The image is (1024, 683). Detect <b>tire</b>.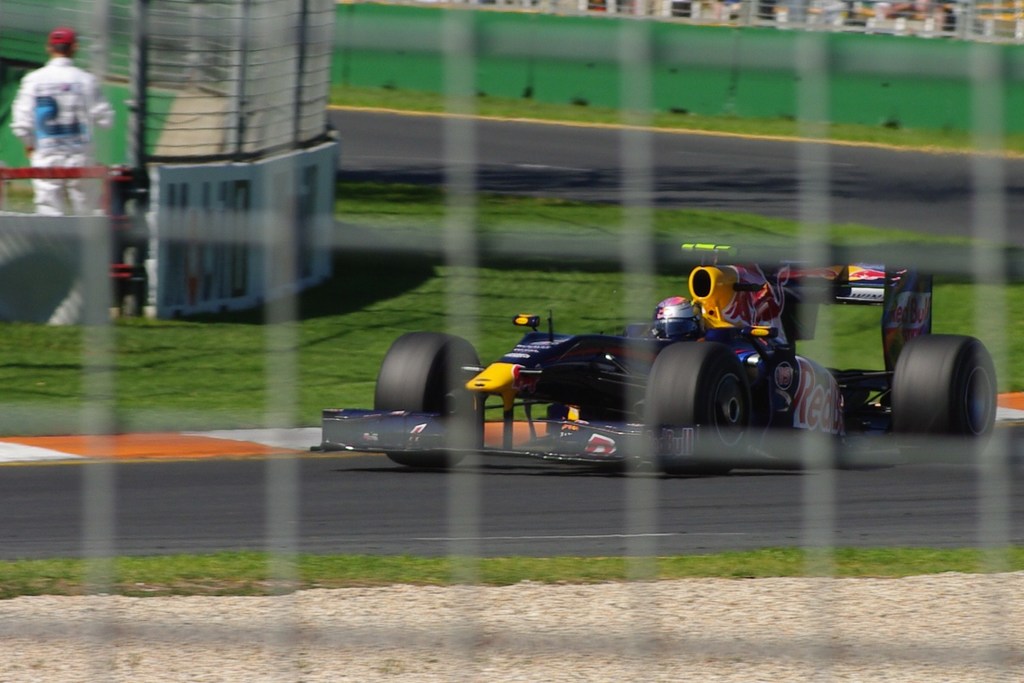
Detection: box(646, 344, 752, 470).
